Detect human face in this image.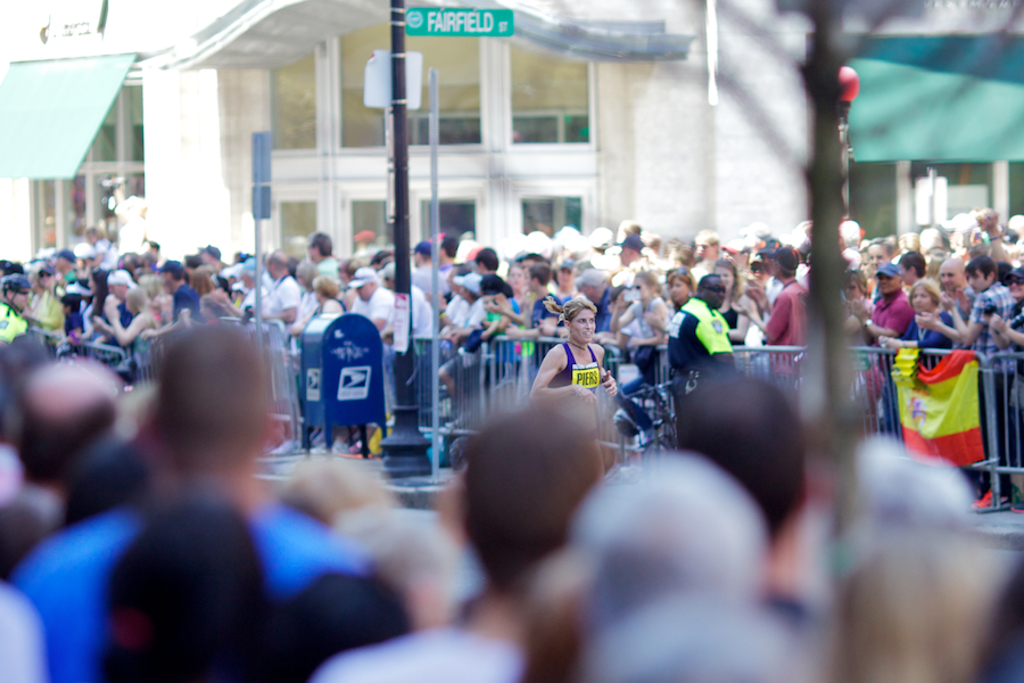
Detection: [877, 271, 898, 294].
